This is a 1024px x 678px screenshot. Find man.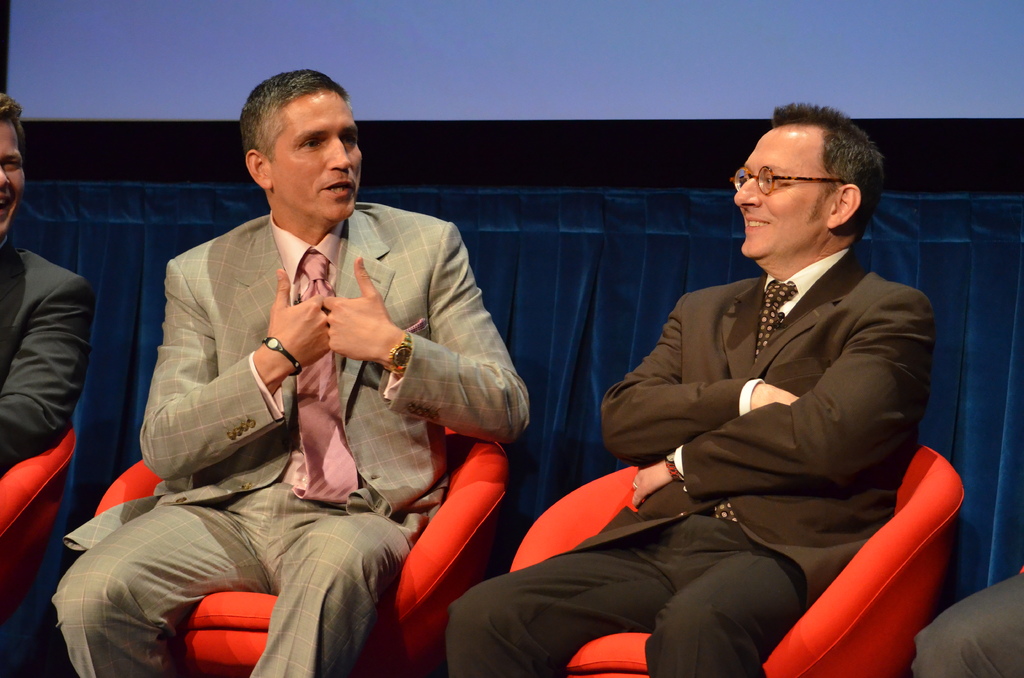
Bounding box: 445:97:932:677.
